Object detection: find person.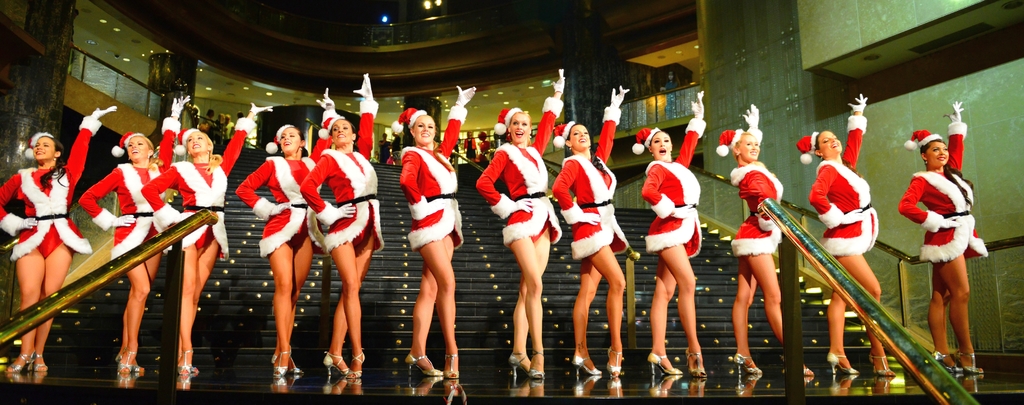
[left=476, top=71, right=564, bottom=380].
